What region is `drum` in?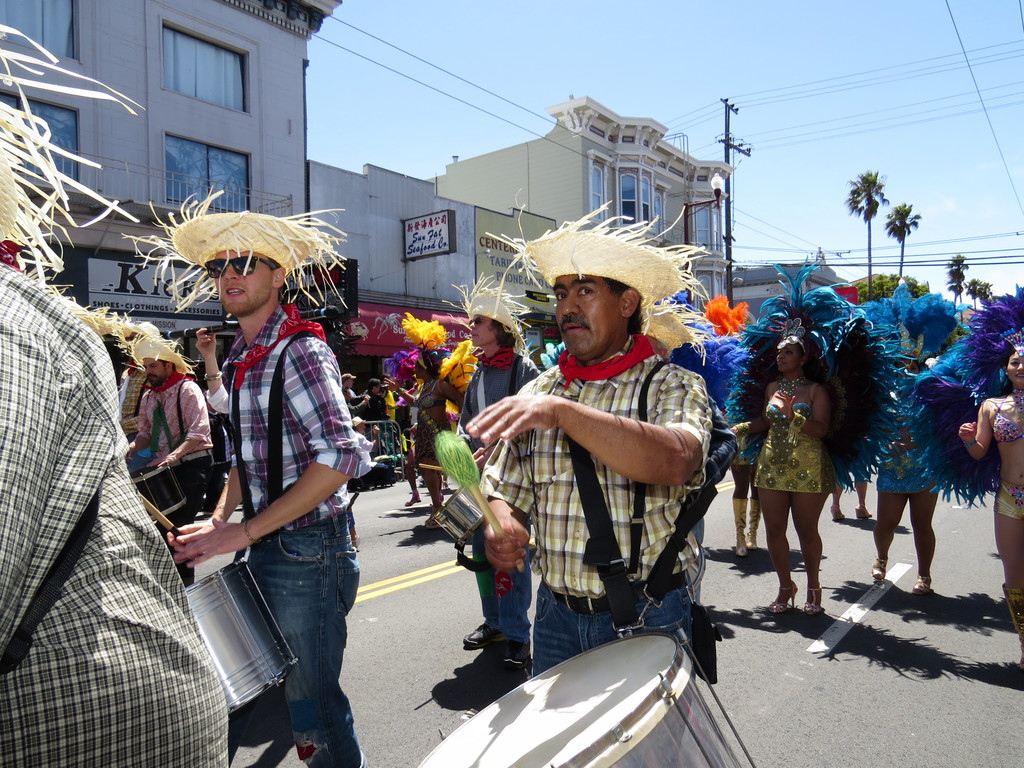
bbox=[134, 463, 192, 529].
